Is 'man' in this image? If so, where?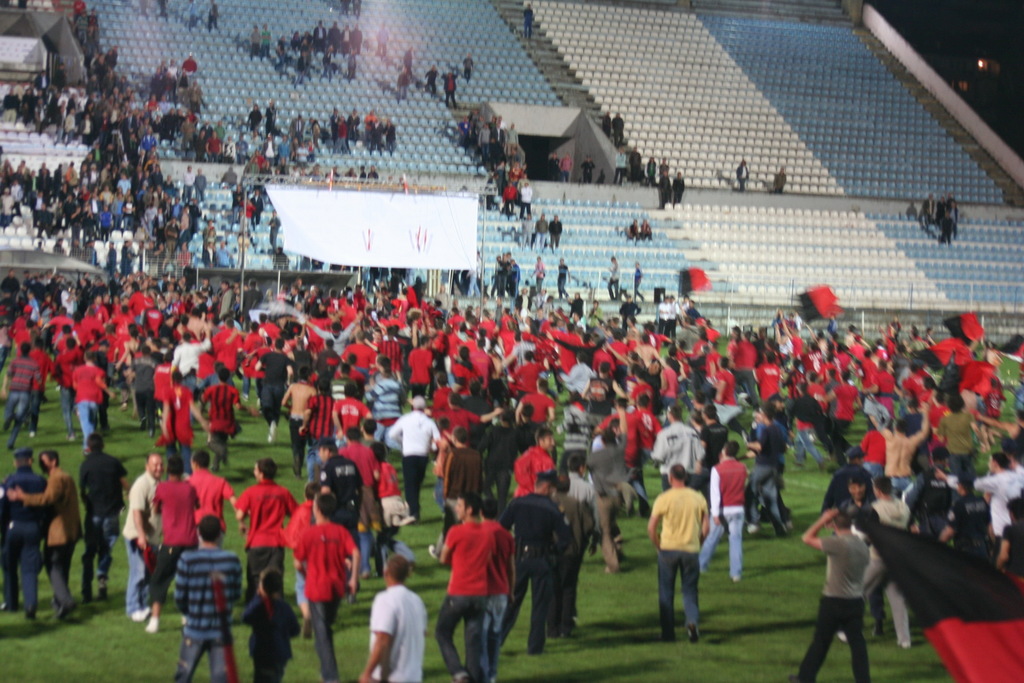
Yes, at 358 565 428 679.
